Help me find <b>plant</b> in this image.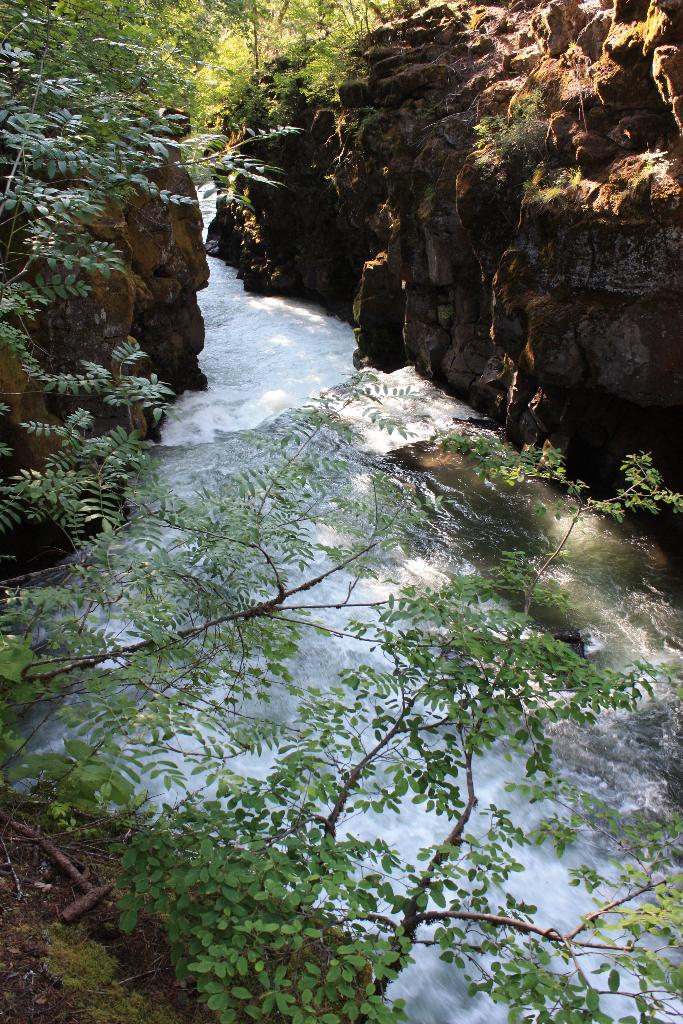
Found it: box=[471, 80, 550, 168].
